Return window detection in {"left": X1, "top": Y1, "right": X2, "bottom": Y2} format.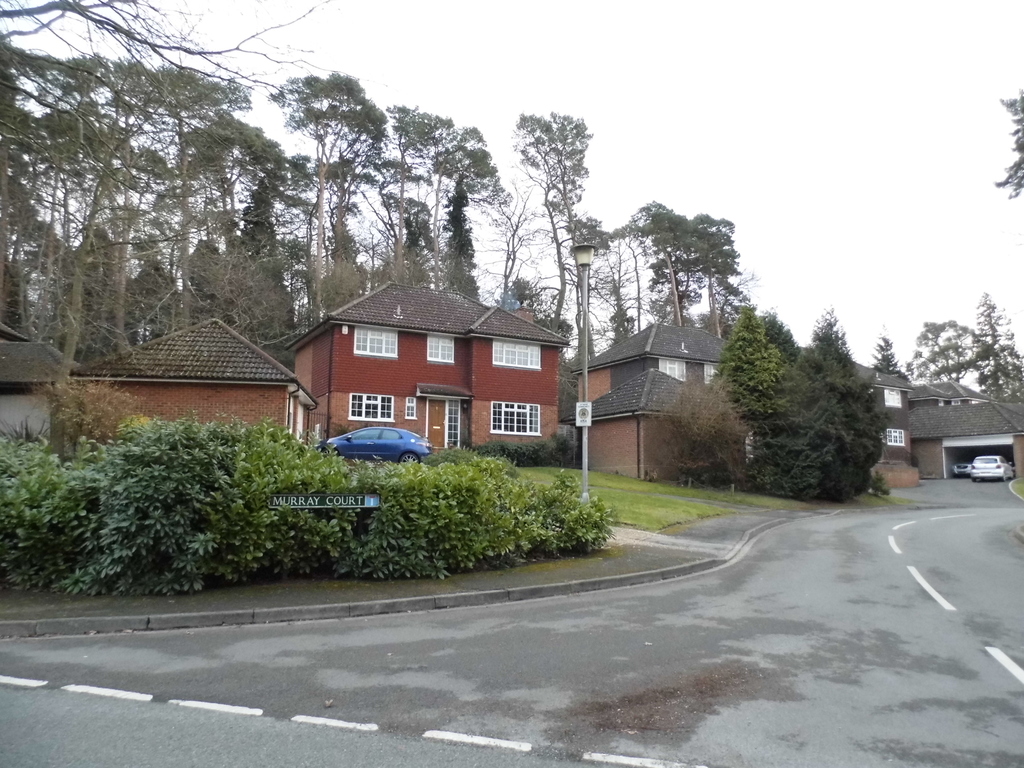
{"left": 493, "top": 403, "right": 540, "bottom": 435}.
